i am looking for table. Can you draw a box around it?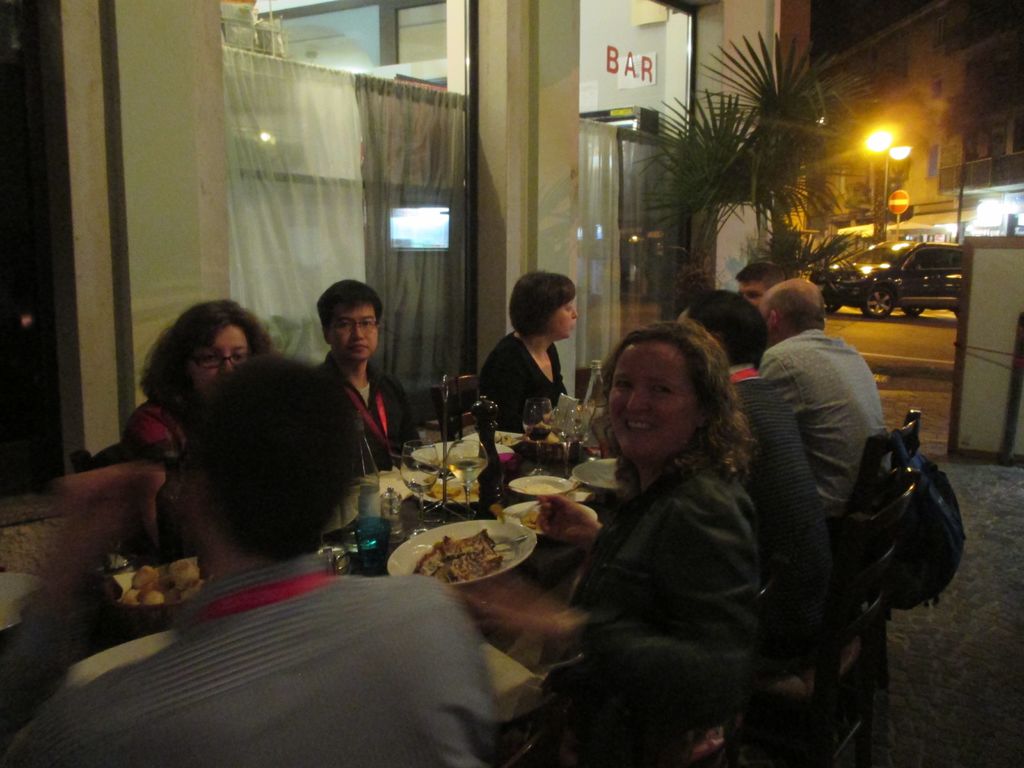
Sure, the bounding box is <region>319, 377, 730, 700</region>.
